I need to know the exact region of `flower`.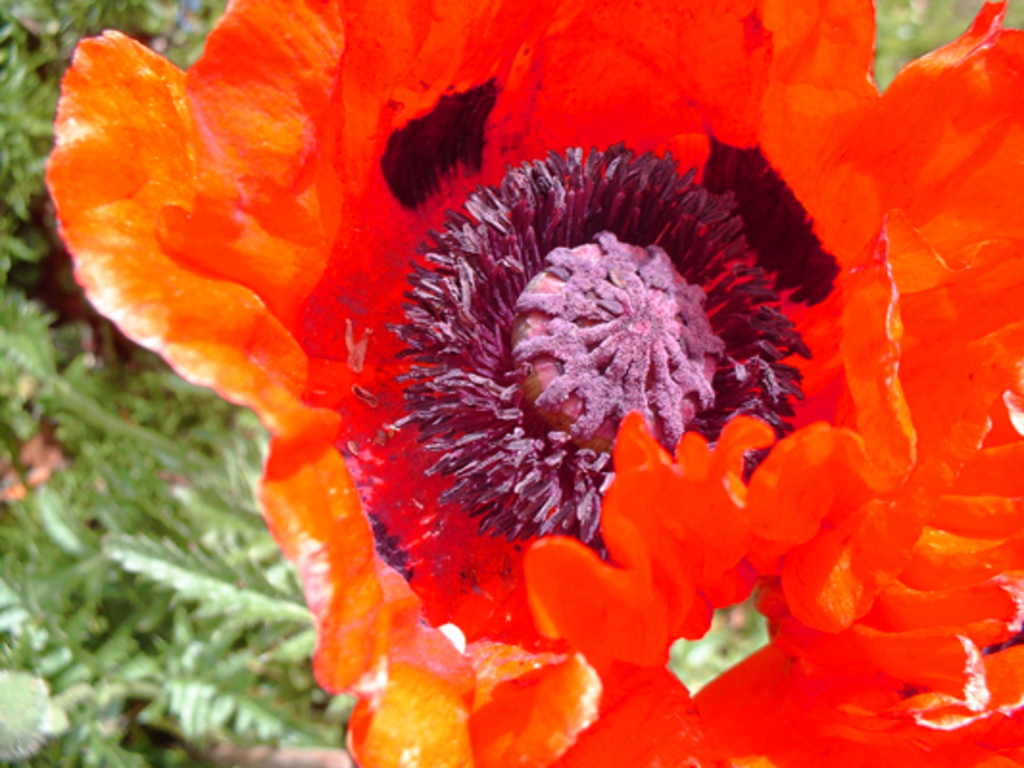
Region: l=344, t=140, r=809, b=549.
